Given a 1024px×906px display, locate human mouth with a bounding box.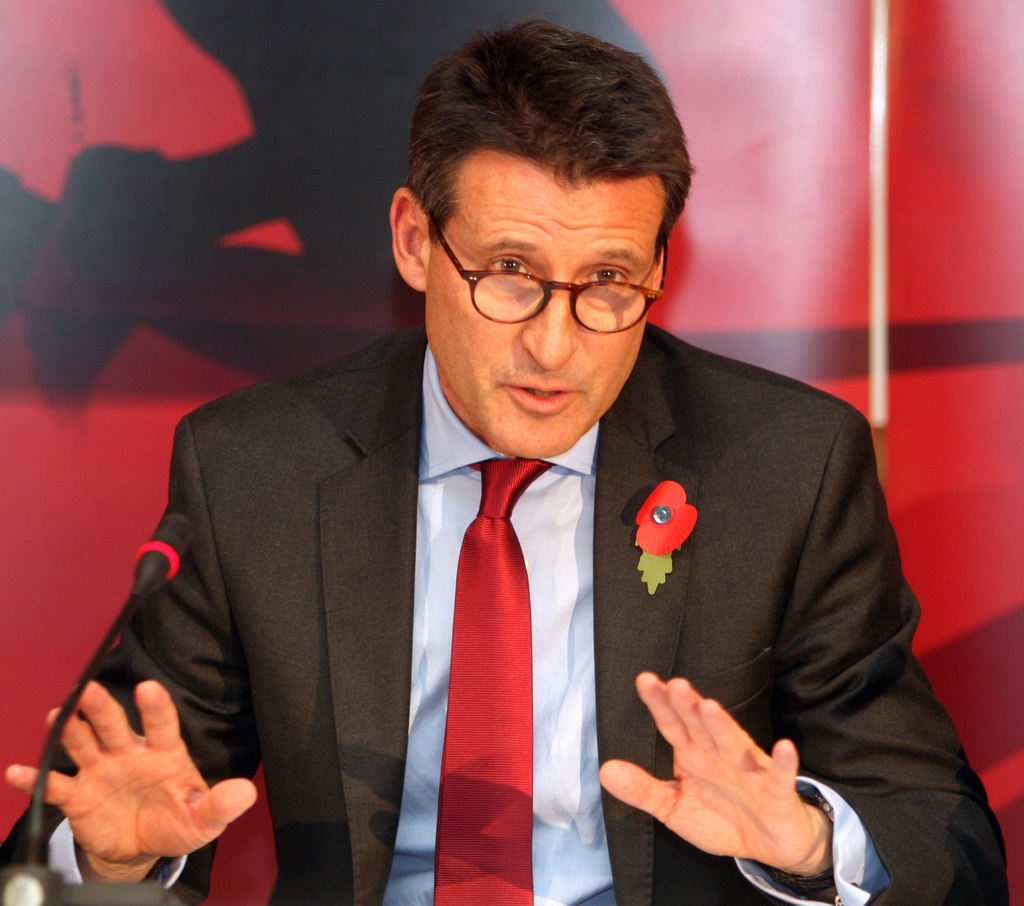
Located: box=[508, 385, 573, 404].
